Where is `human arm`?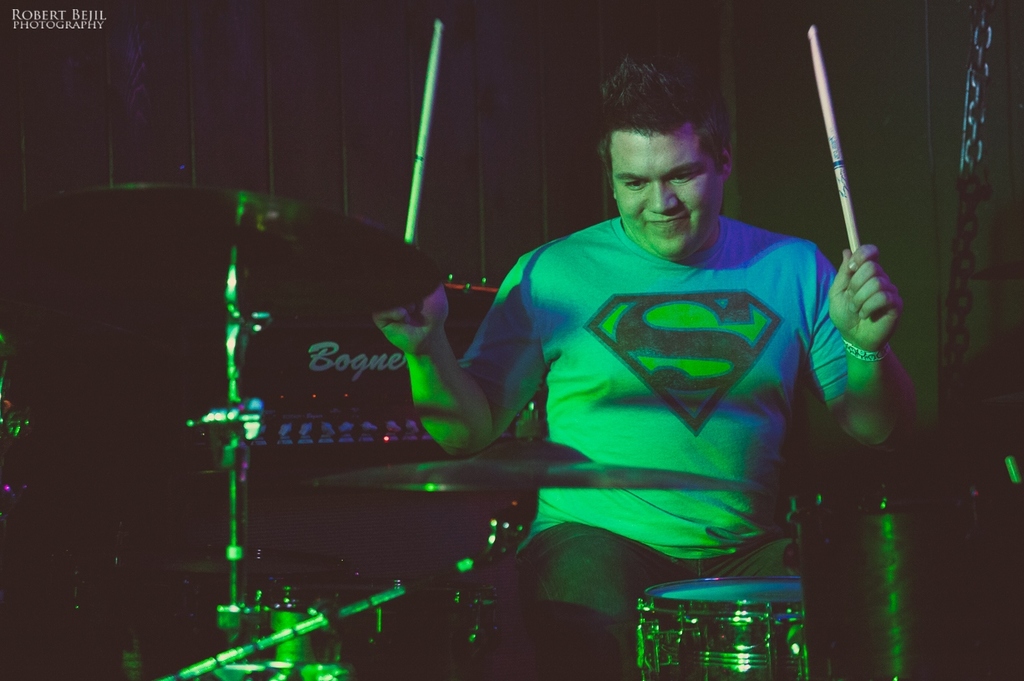
BBox(383, 266, 493, 496).
